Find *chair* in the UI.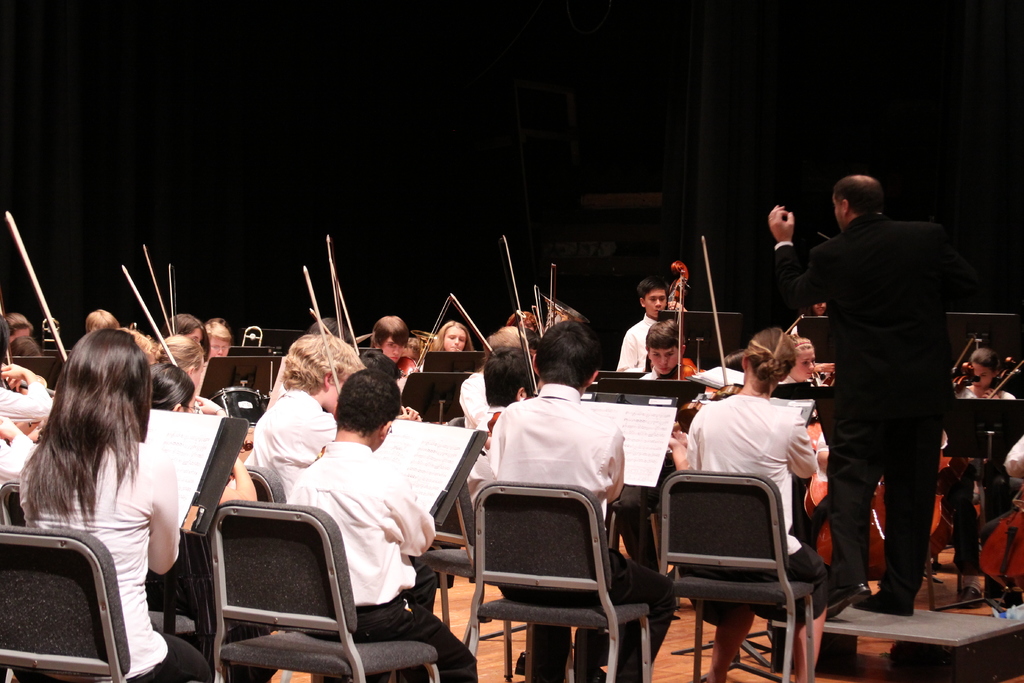
UI element at [144,522,275,682].
